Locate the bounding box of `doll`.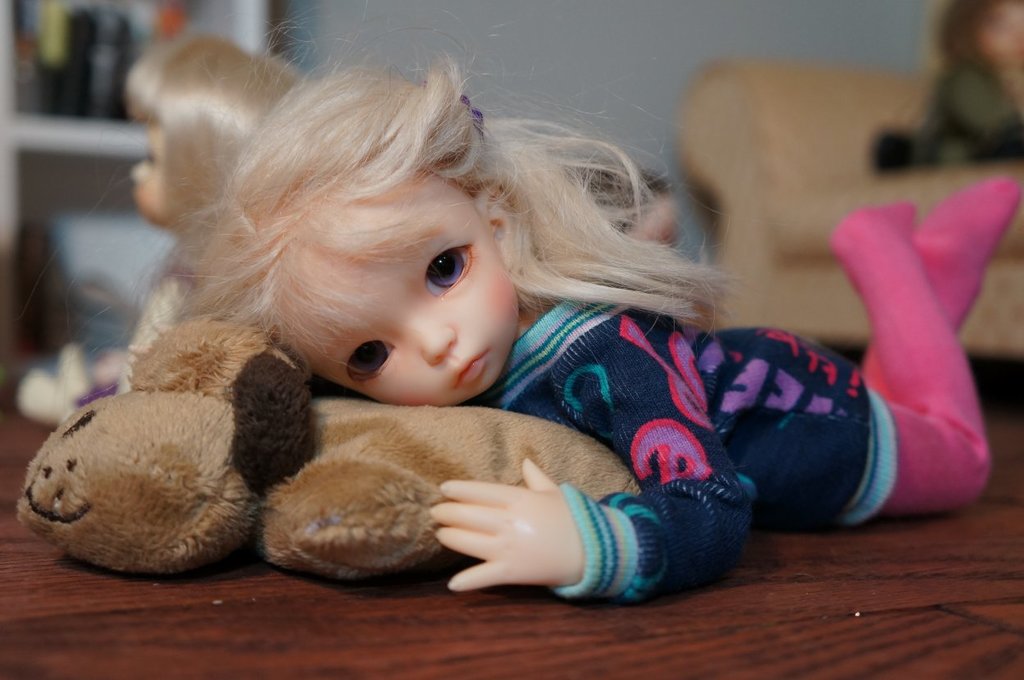
Bounding box: bbox=[19, 43, 292, 432].
